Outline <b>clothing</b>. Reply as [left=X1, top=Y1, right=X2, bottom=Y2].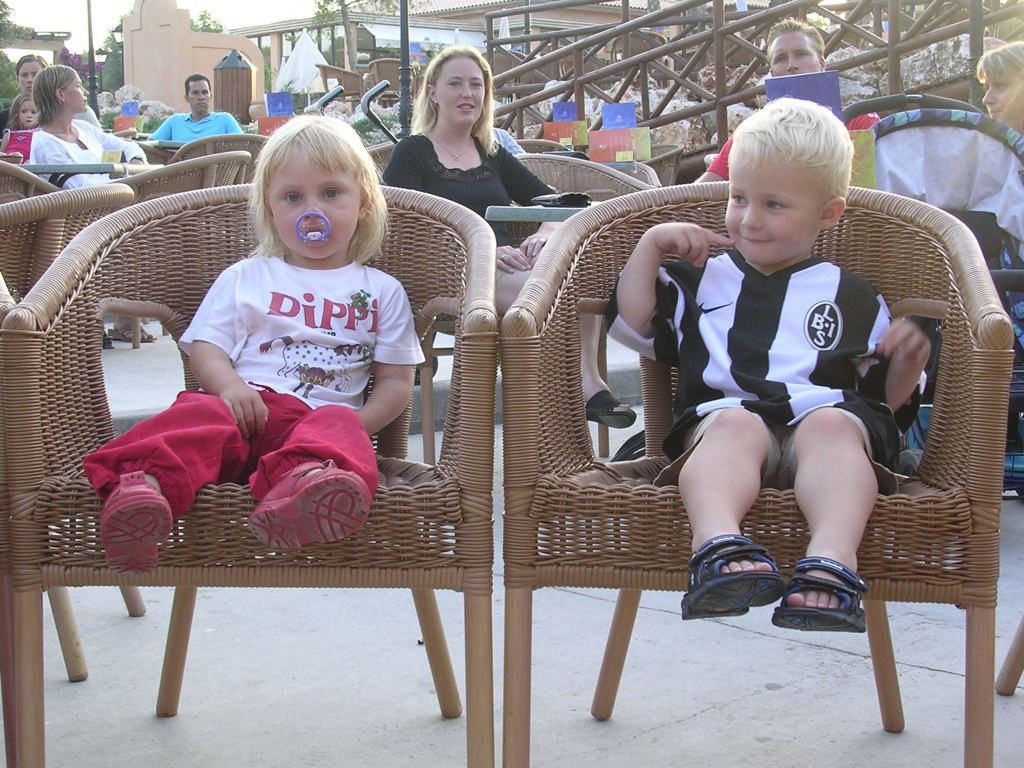
[left=154, top=113, right=234, bottom=146].
